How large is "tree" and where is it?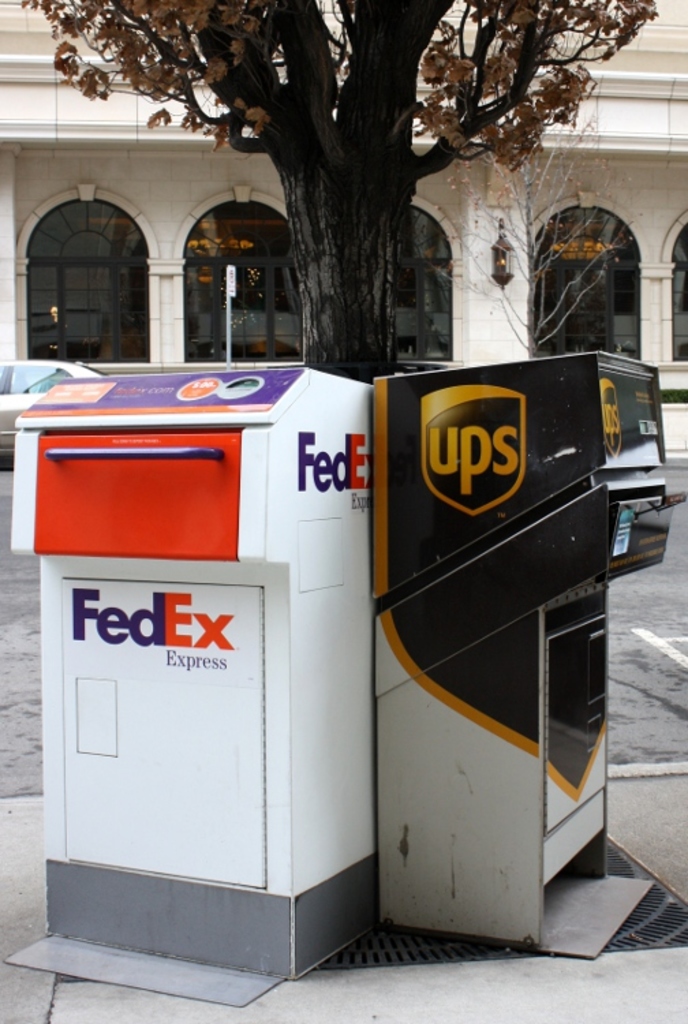
Bounding box: BBox(441, 119, 624, 354).
